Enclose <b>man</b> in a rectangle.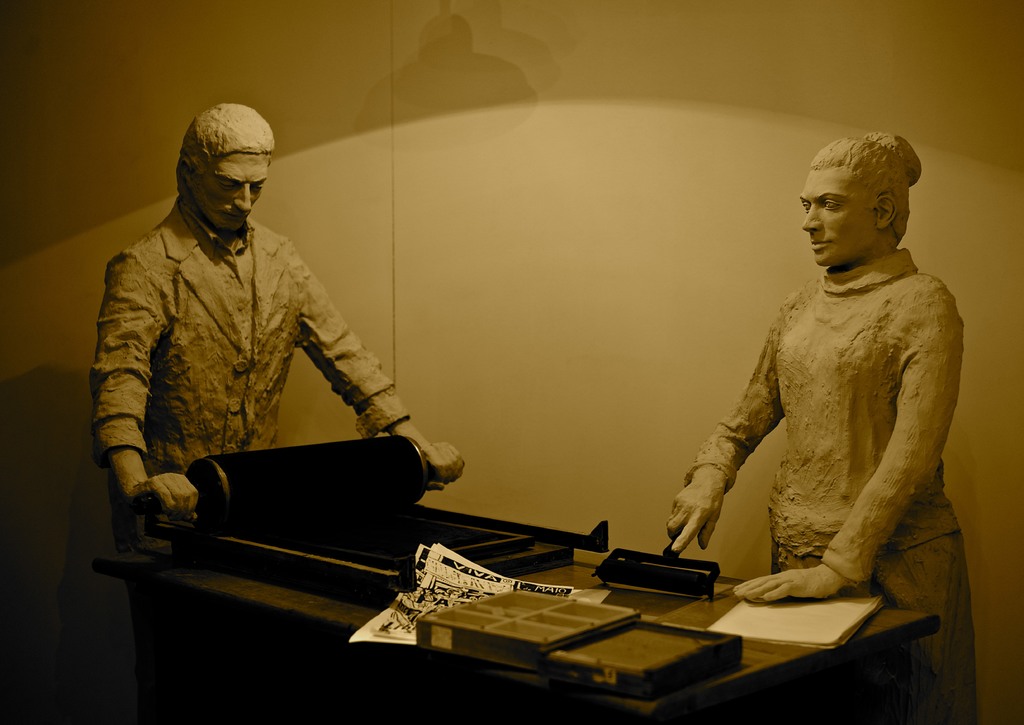
(left=78, top=85, right=424, bottom=593).
